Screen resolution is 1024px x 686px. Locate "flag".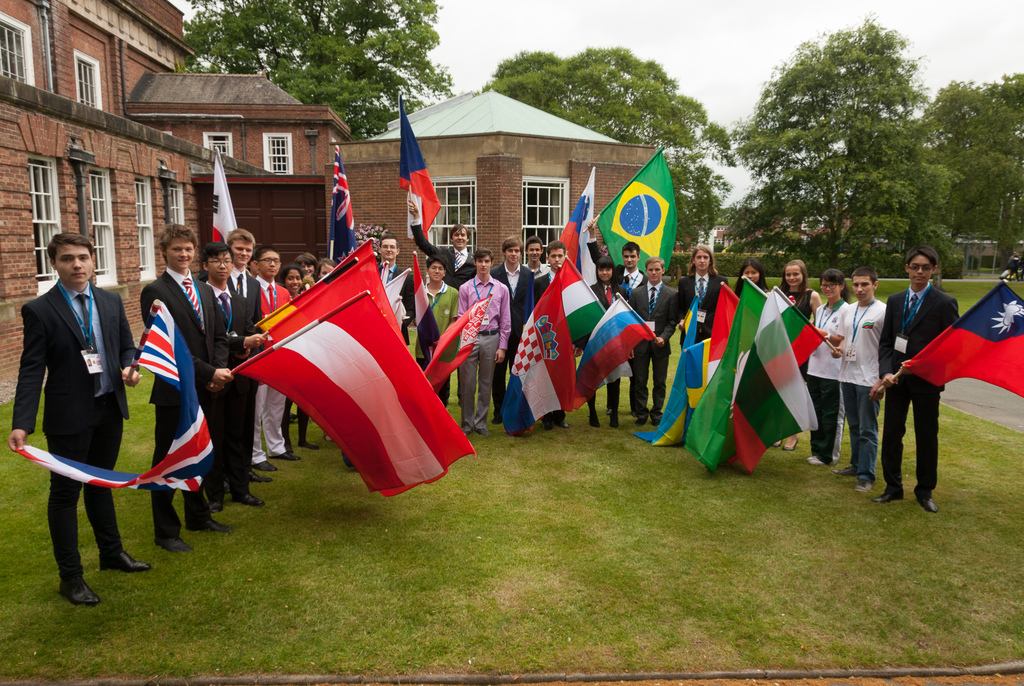
locate(394, 91, 449, 234).
